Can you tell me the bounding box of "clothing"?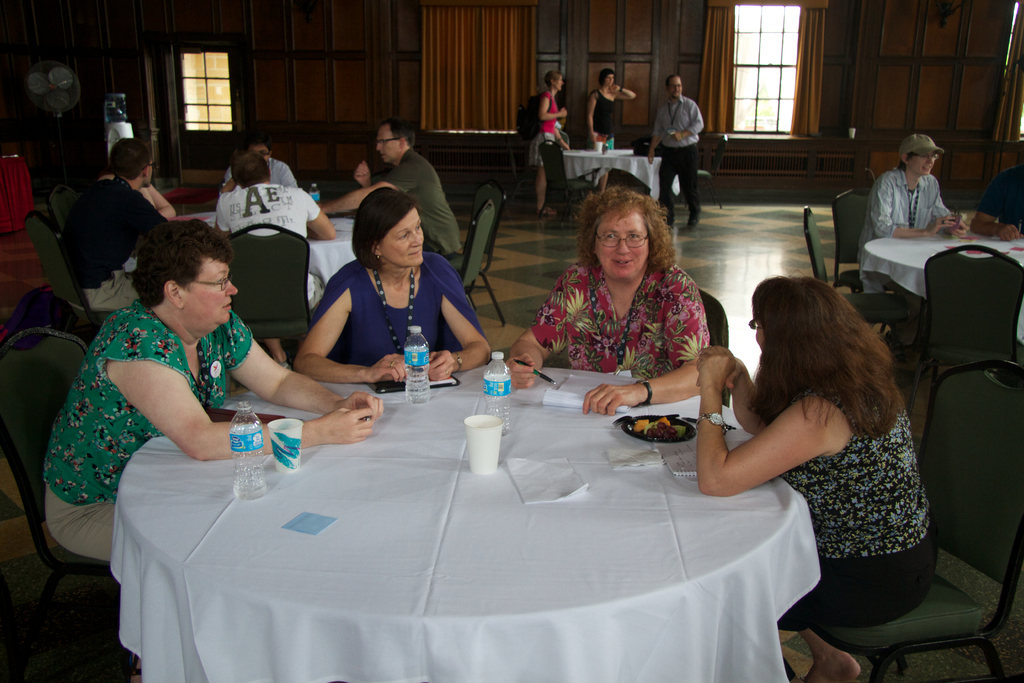
region(584, 79, 641, 147).
